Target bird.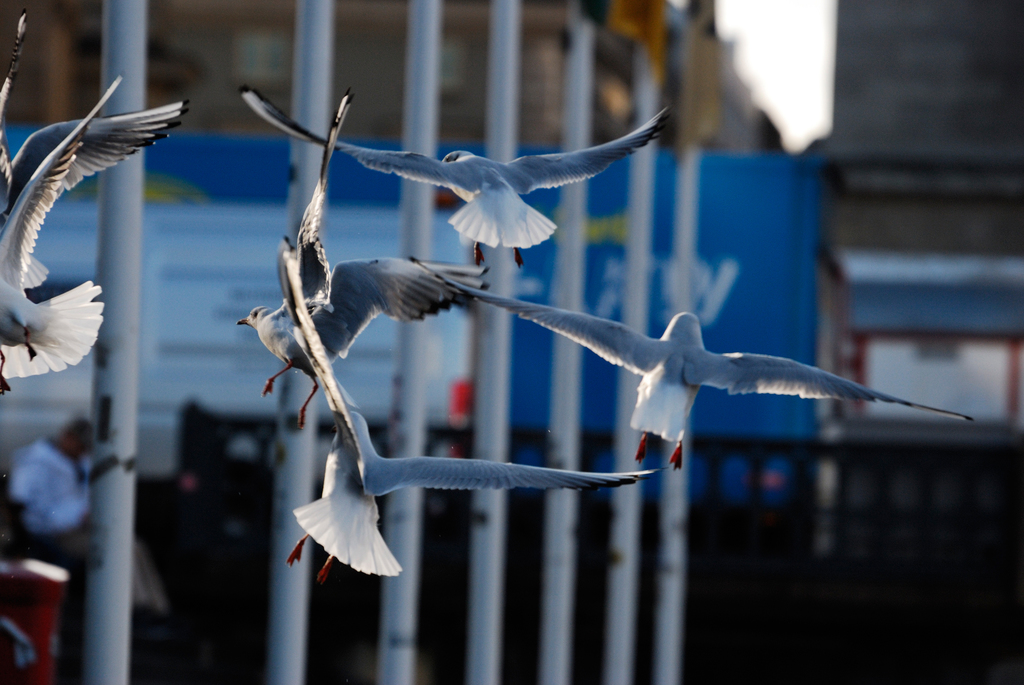
Target region: (451,302,960,459).
